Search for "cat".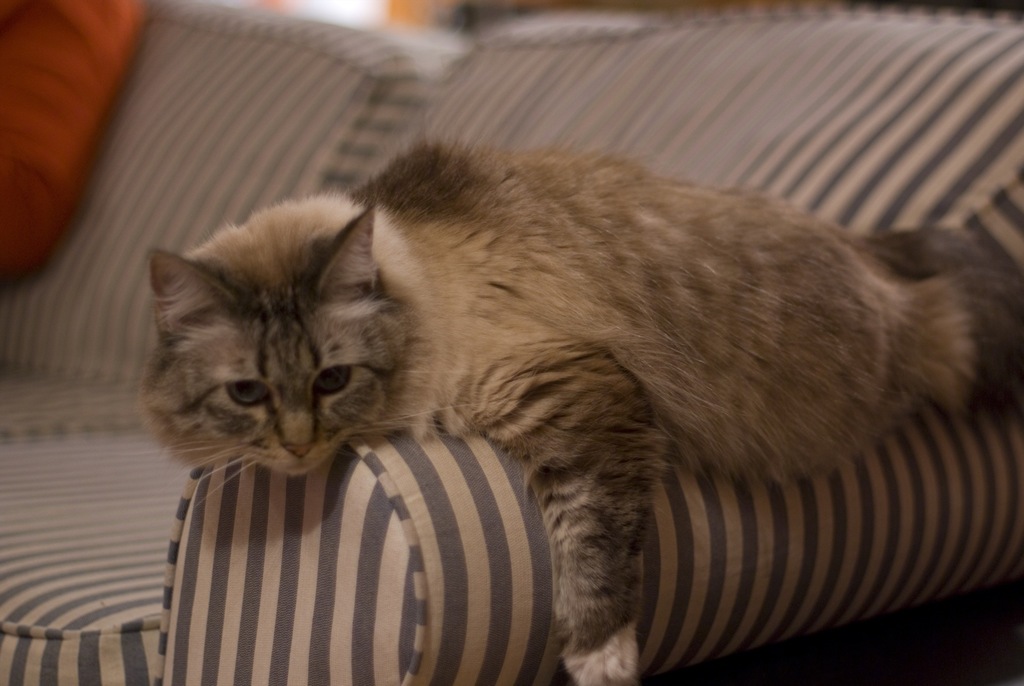
Found at 137:138:1023:685.
